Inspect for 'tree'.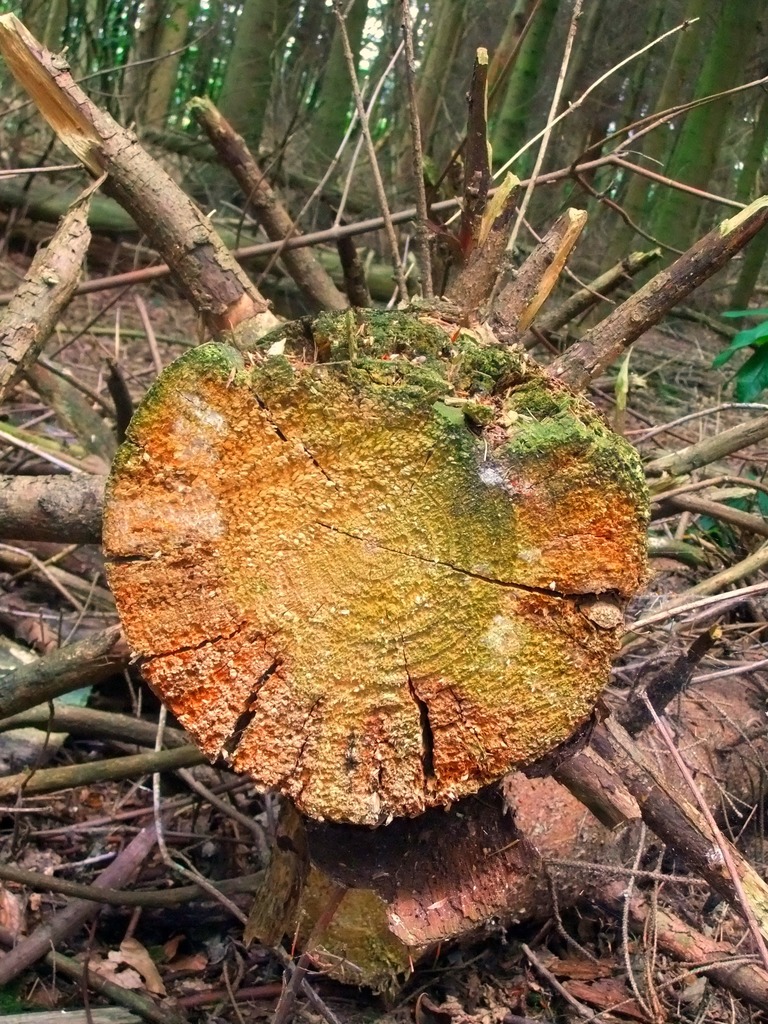
Inspection: box(493, 0, 572, 180).
